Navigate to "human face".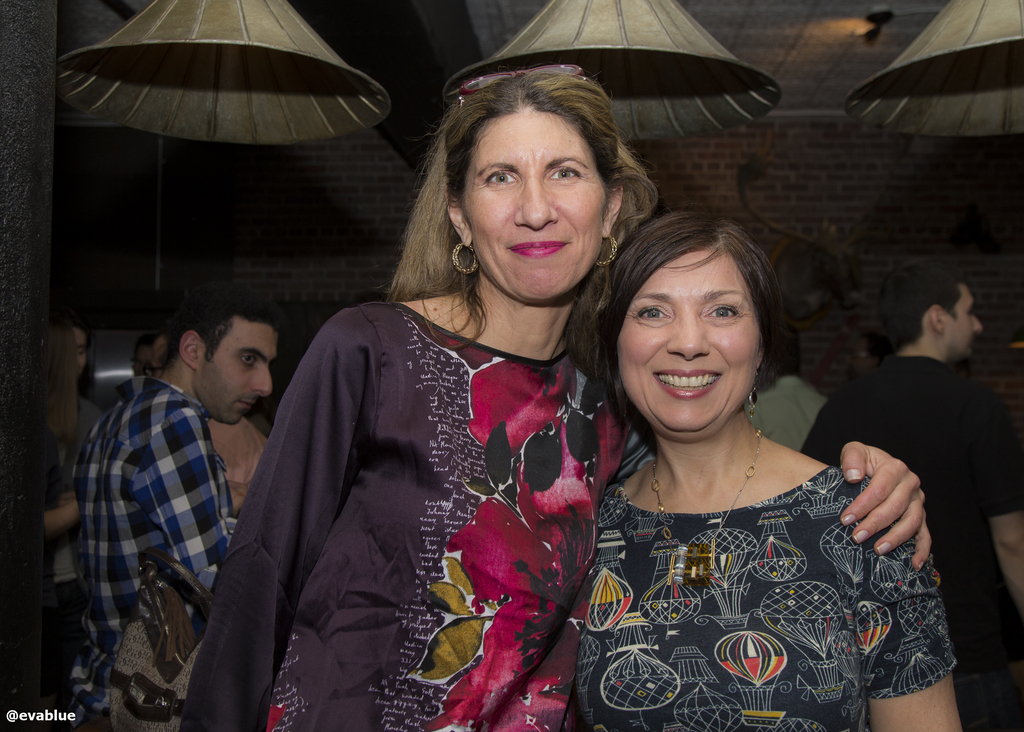
Navigation target: {"left": 196, "top": 308, "right": 281, "bottom": 409}.
